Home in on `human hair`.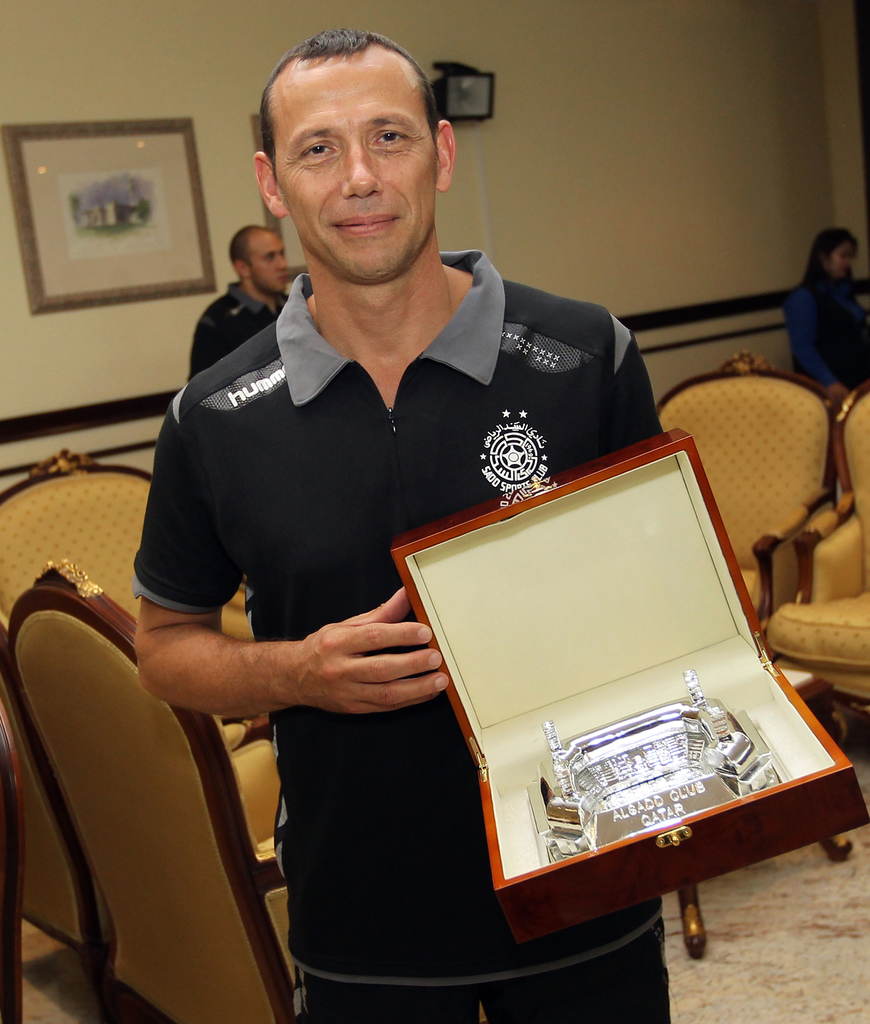
Homed in at 803/225/856/285.
